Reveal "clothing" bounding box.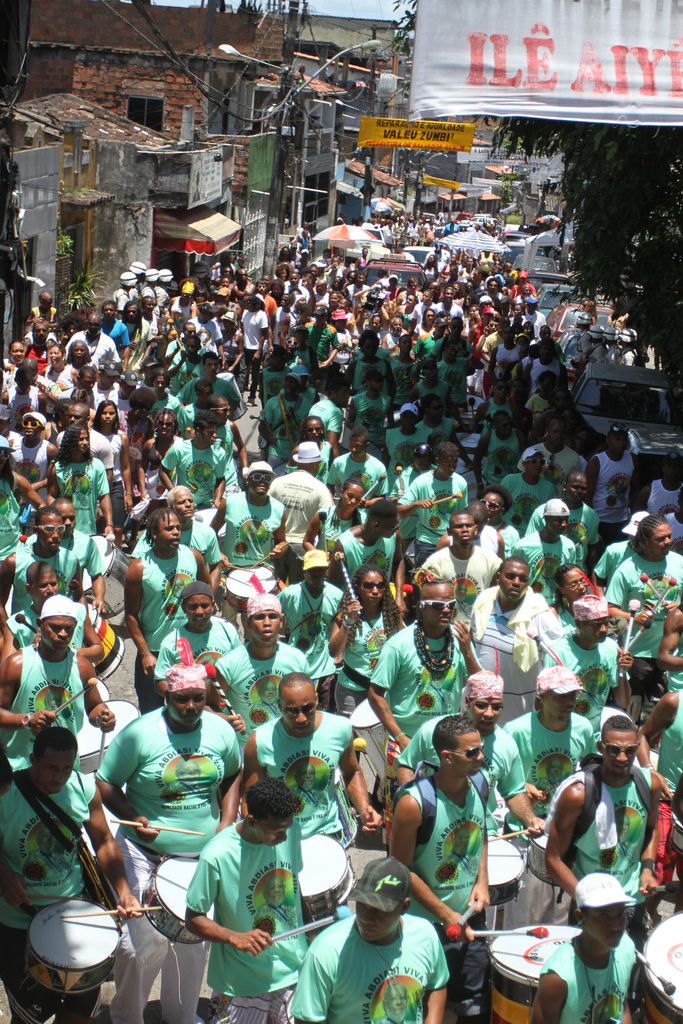
Revealed: 518,310,546,342.
